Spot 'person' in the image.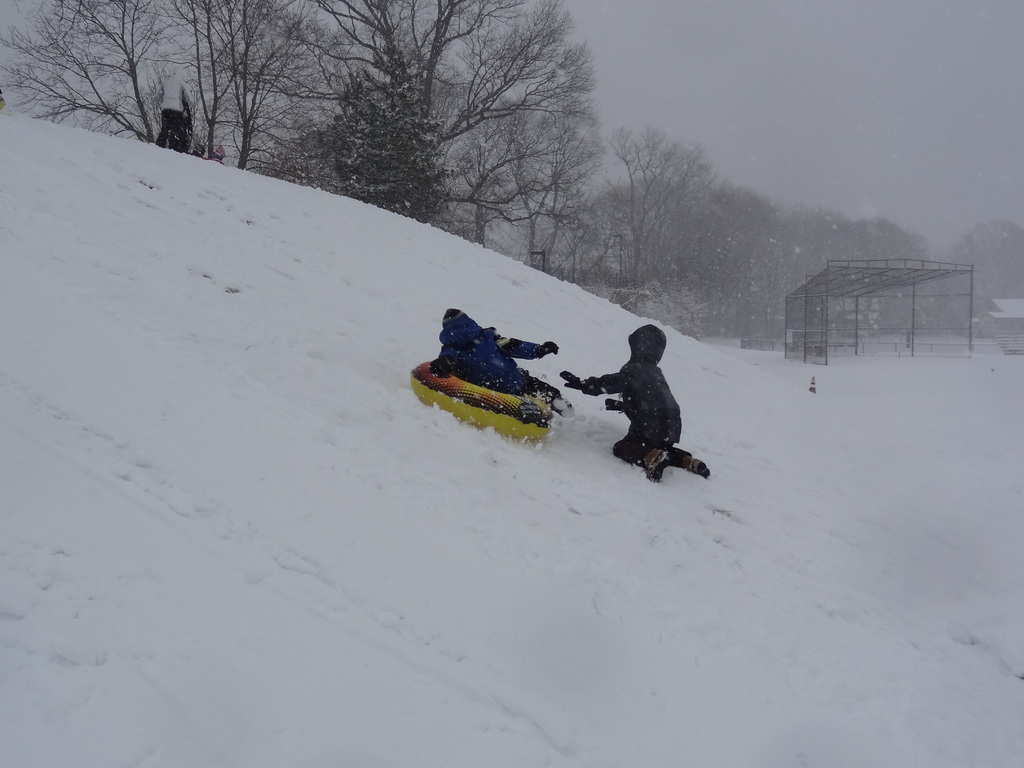
'person' found at <region>160, 74, 200, 155</region>.
